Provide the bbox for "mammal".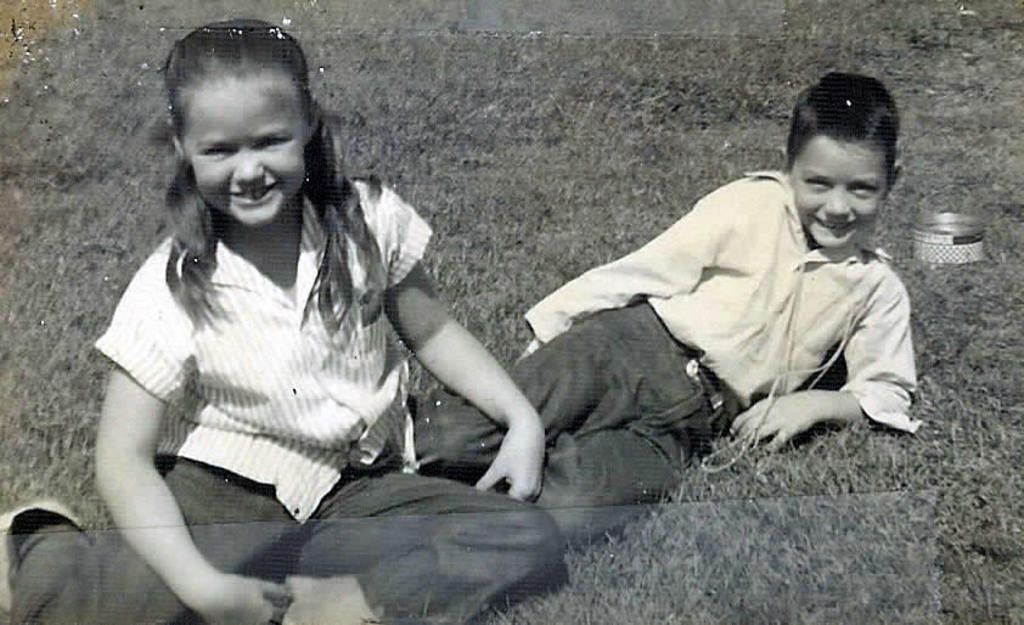
Rect(415, 71, 922, 548).
